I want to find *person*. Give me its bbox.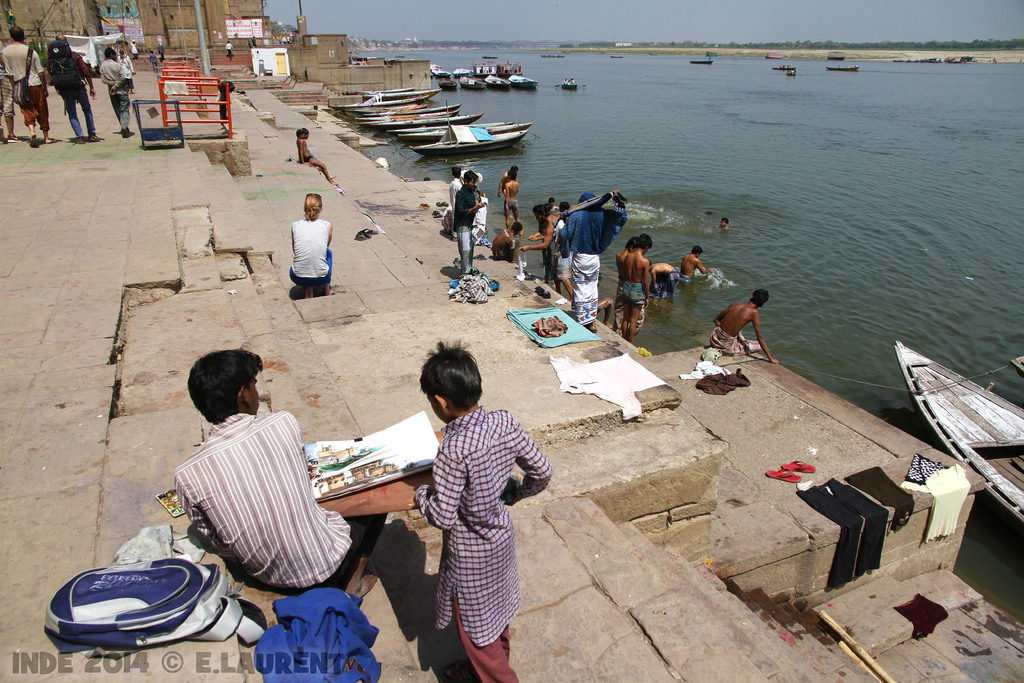
box=[716, 216, 729, 231].
